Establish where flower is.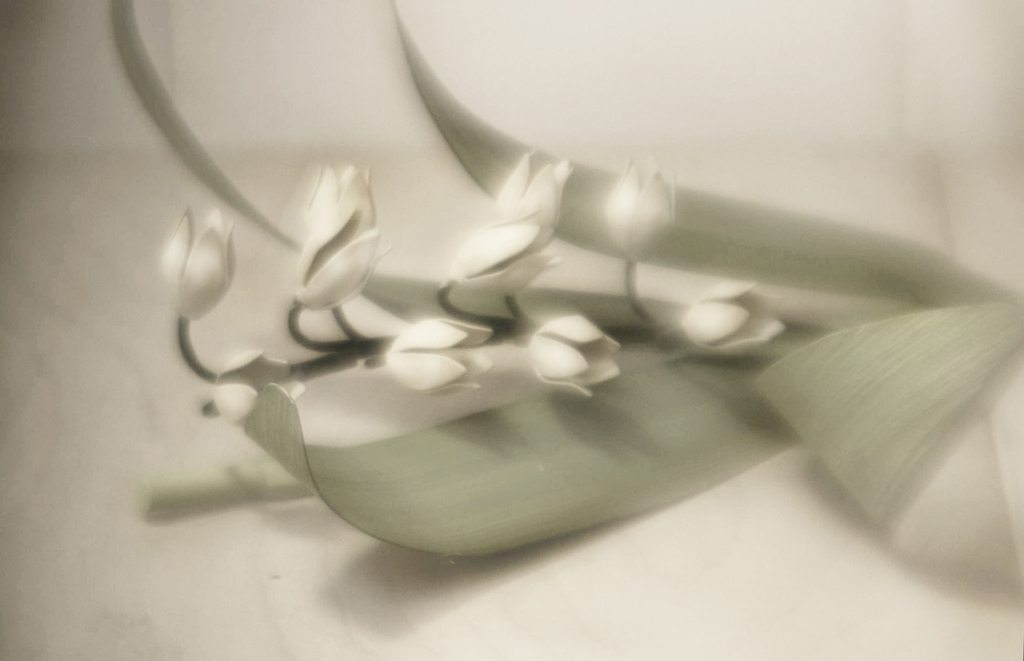
Established at 527:311:623:402.
